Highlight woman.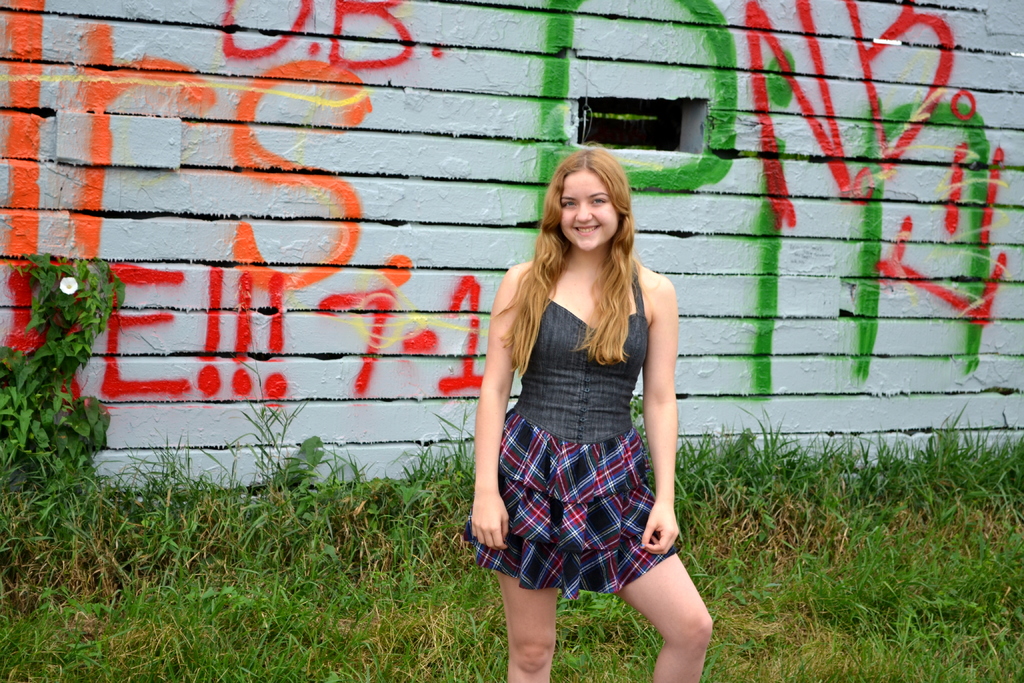
Highlighted region: box=[459, 138, 698, 652].
